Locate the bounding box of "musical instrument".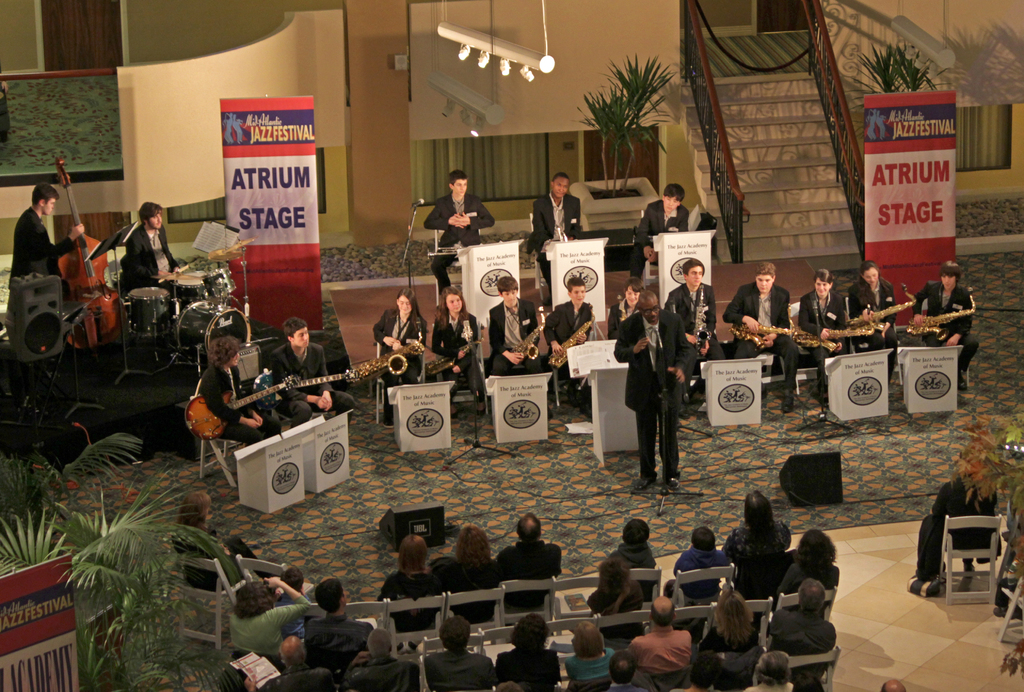
Bounding box: bbox(23, 201, 147, 360).
